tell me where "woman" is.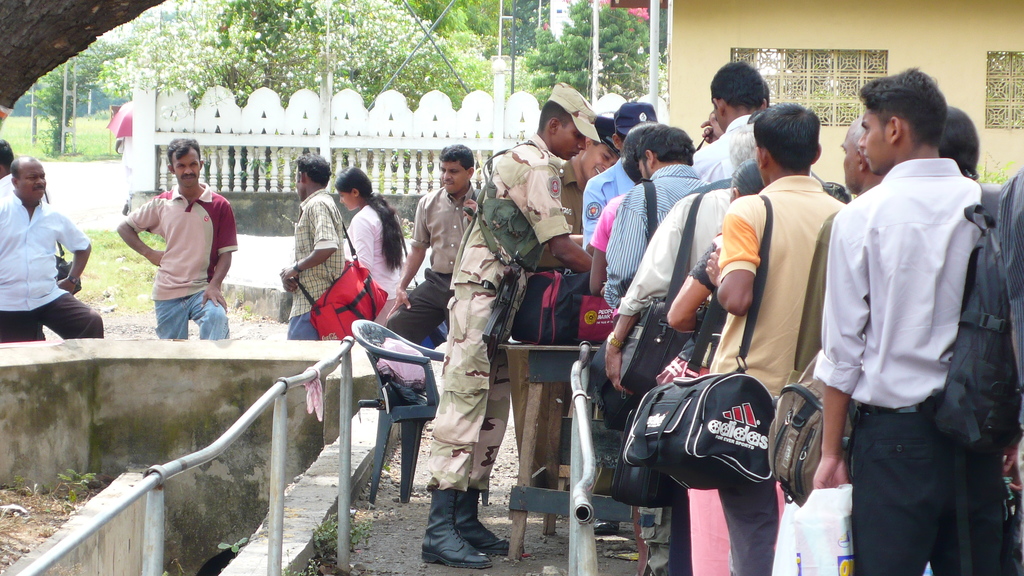
"woman" is at <region>332, 167, 403, 301</region>.
